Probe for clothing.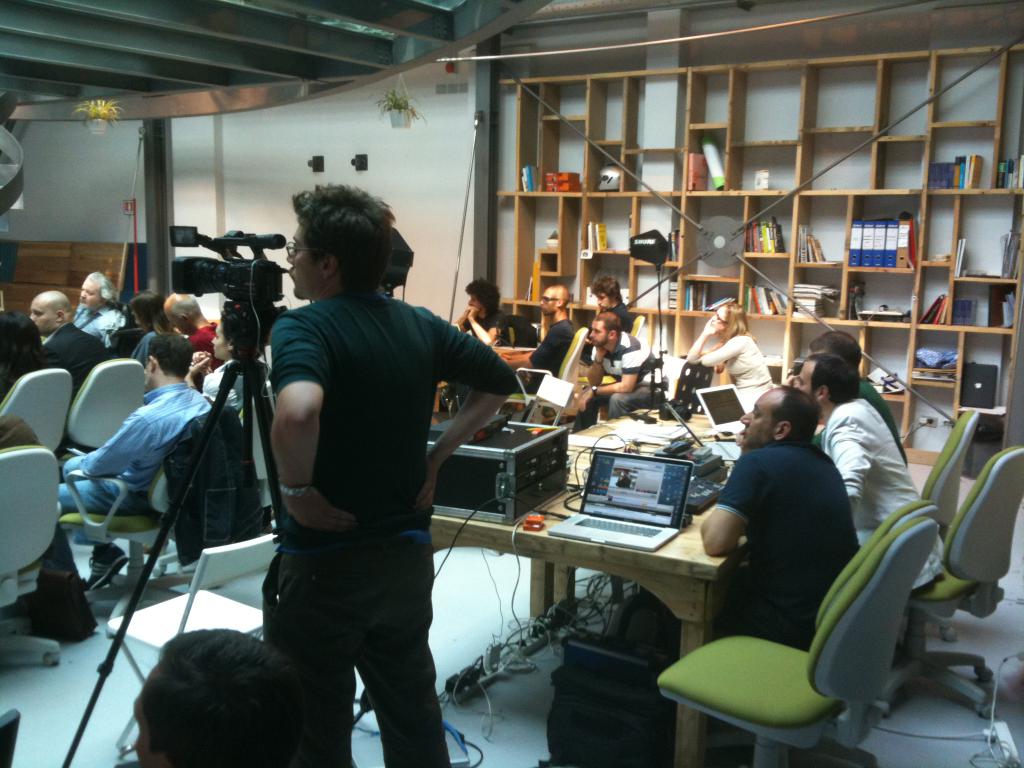
Probe result: x1=63 y1=381 x2=211 y2=491.
